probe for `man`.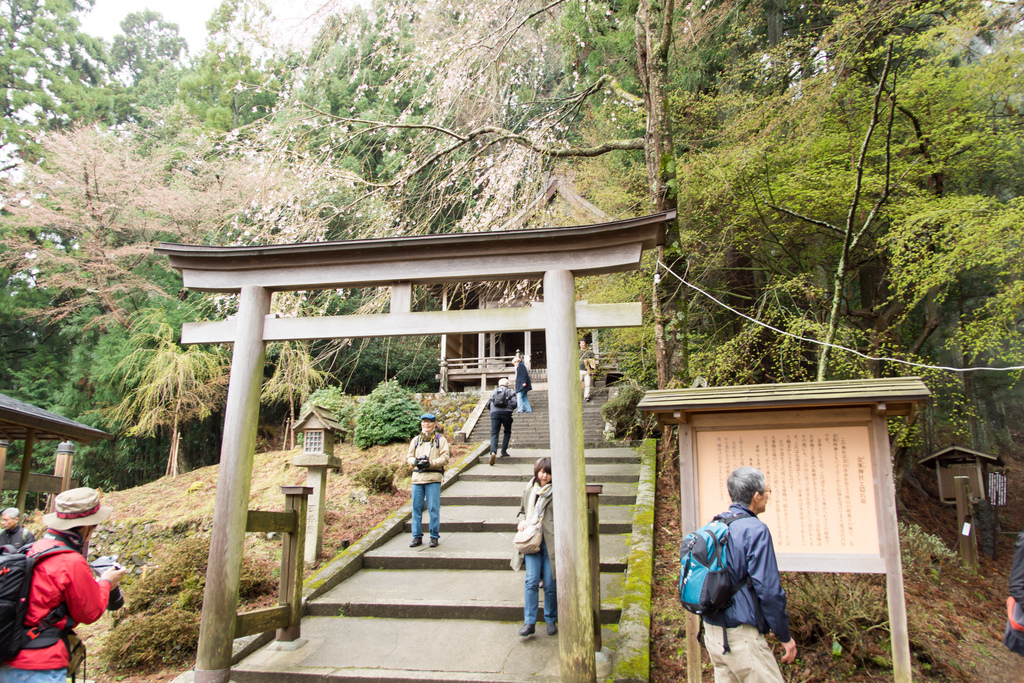
Probe result: Rect(698, 479, 810, 662).
